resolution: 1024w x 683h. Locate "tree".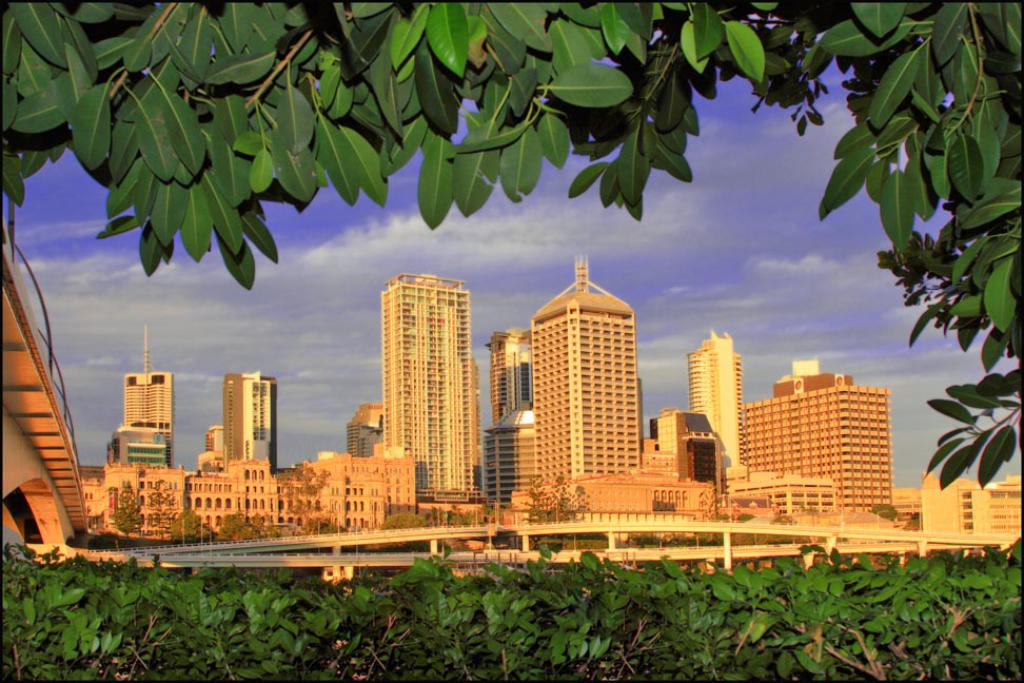
l=221, t=509, r=261, b=541.
